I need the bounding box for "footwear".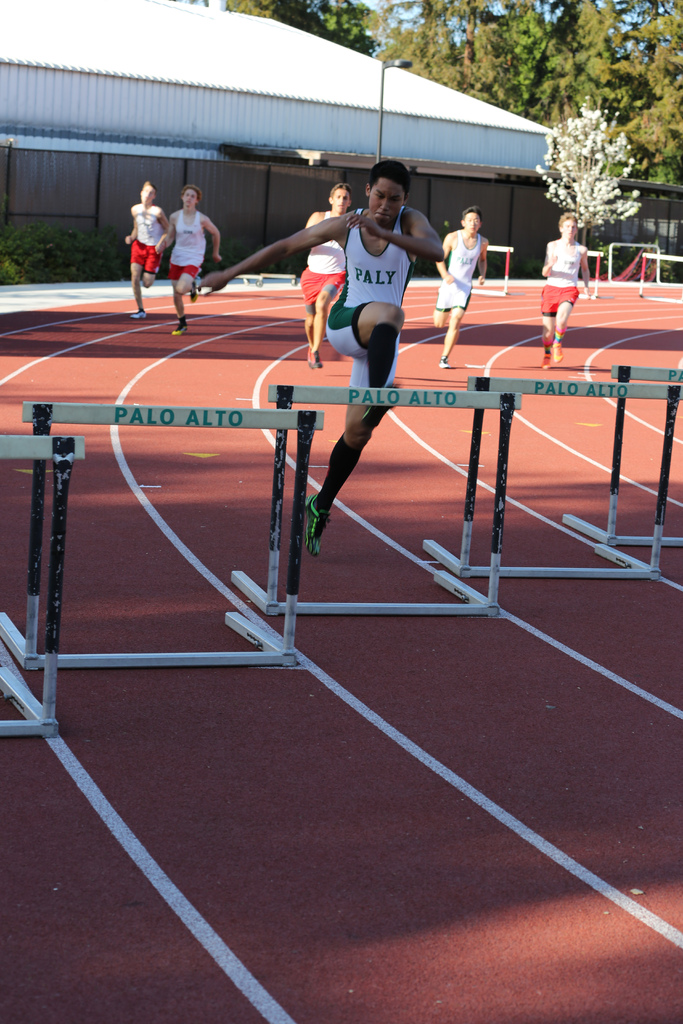
Here it is: (left=359, top=385, right=394, bottom=438).
